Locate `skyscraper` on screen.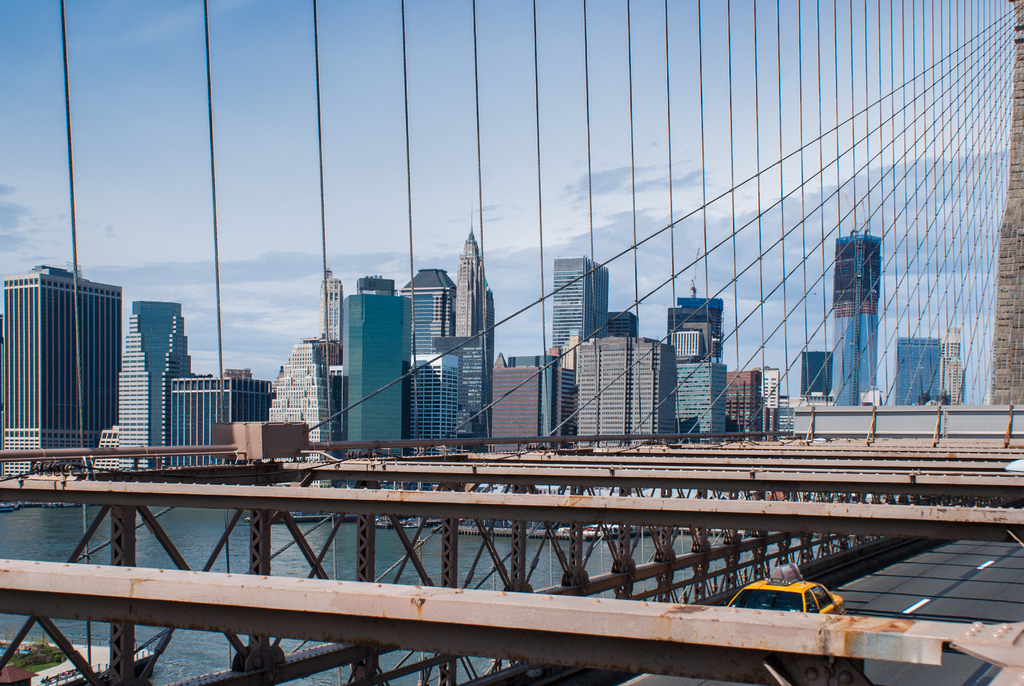
On screen at BBox(941, 327, 961, 409).
